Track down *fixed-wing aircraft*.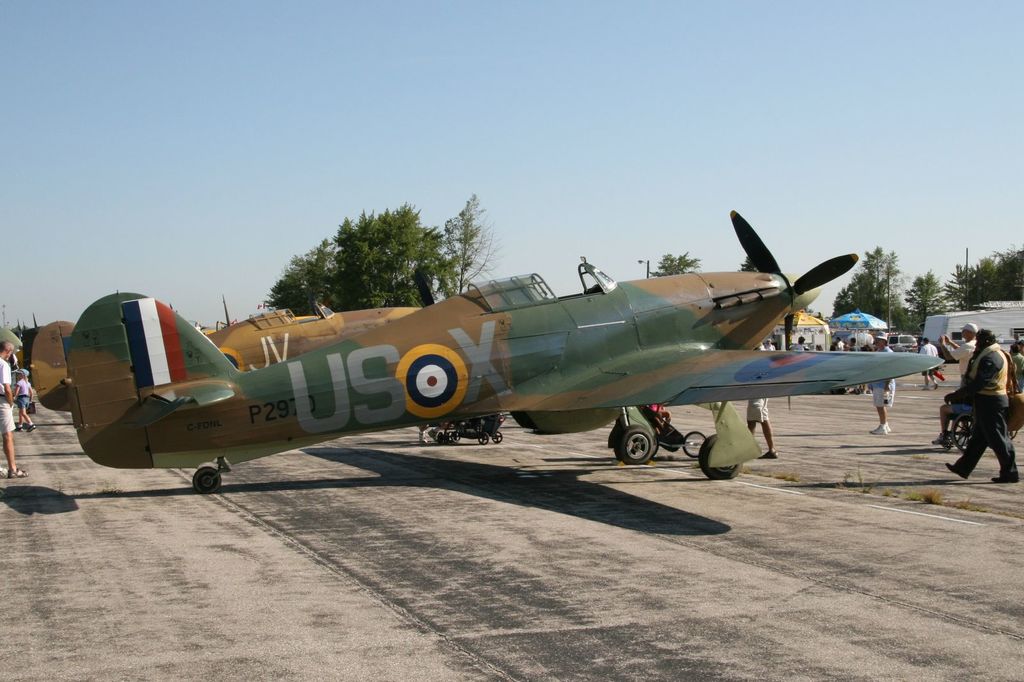
Tracked to BBox(28, 298, 422, 416).
